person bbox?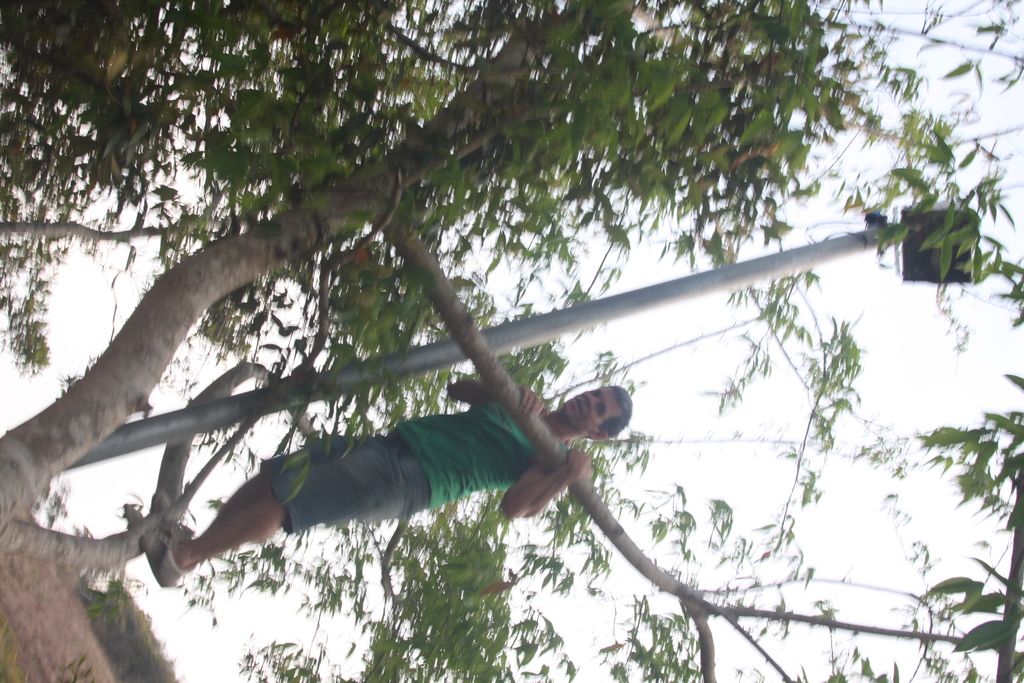
x1=153, y1=353, x2=646, y2=602
